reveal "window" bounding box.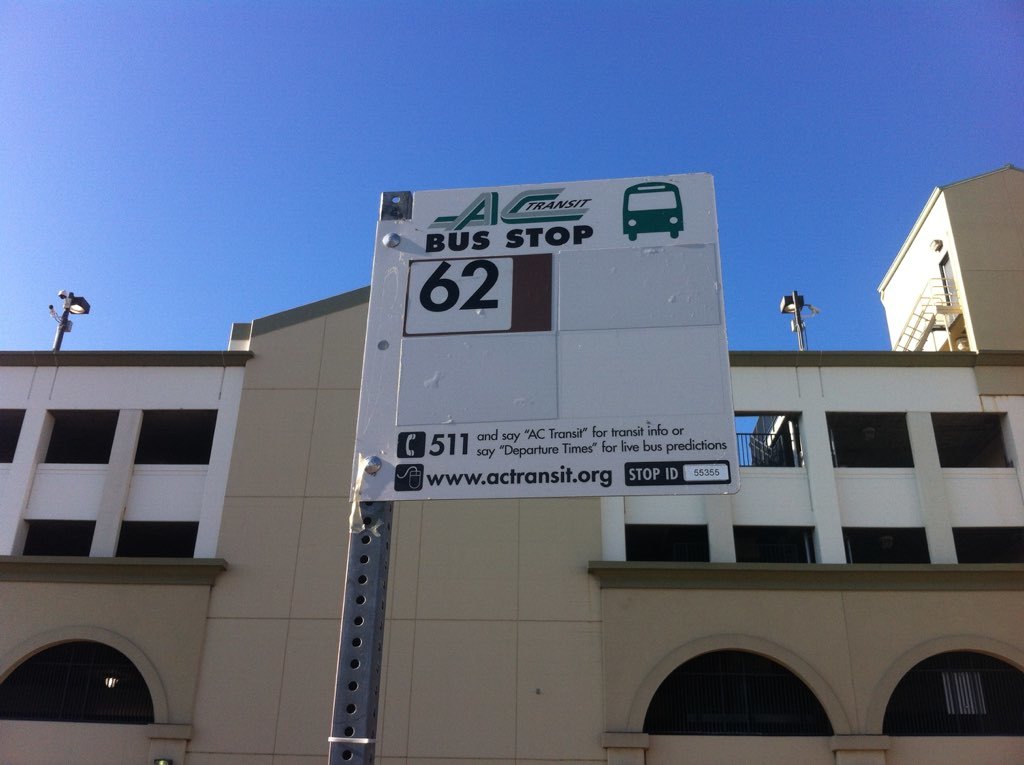
Revealed: x1=929 y1=408 x2=1023 y2=470.
